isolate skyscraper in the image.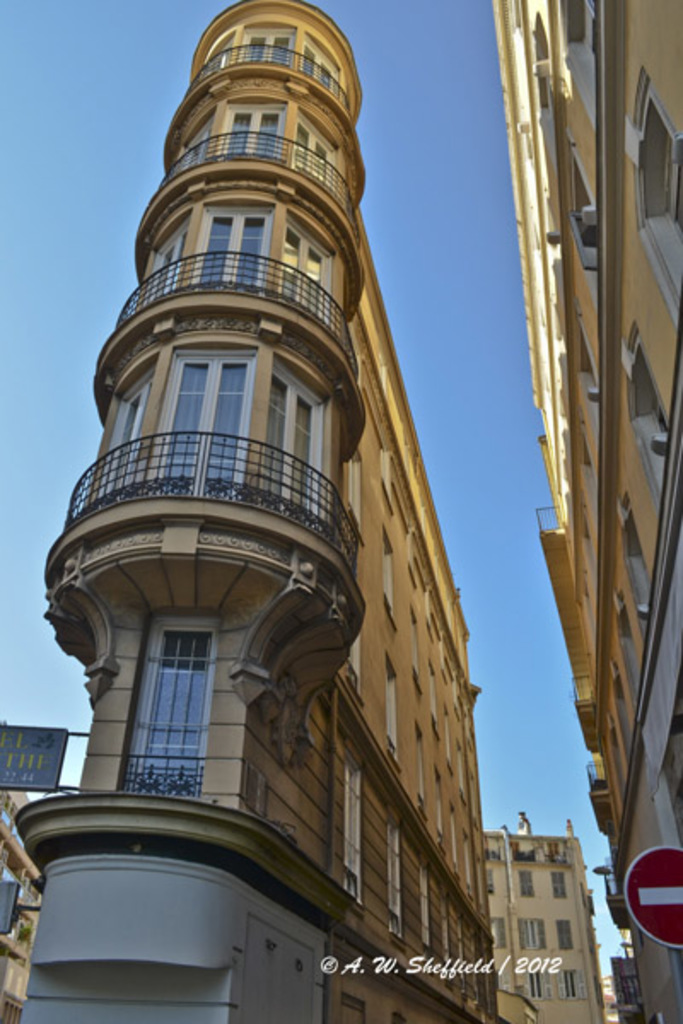
Isolated region: bbox=[19, 0, 507, 1022].
